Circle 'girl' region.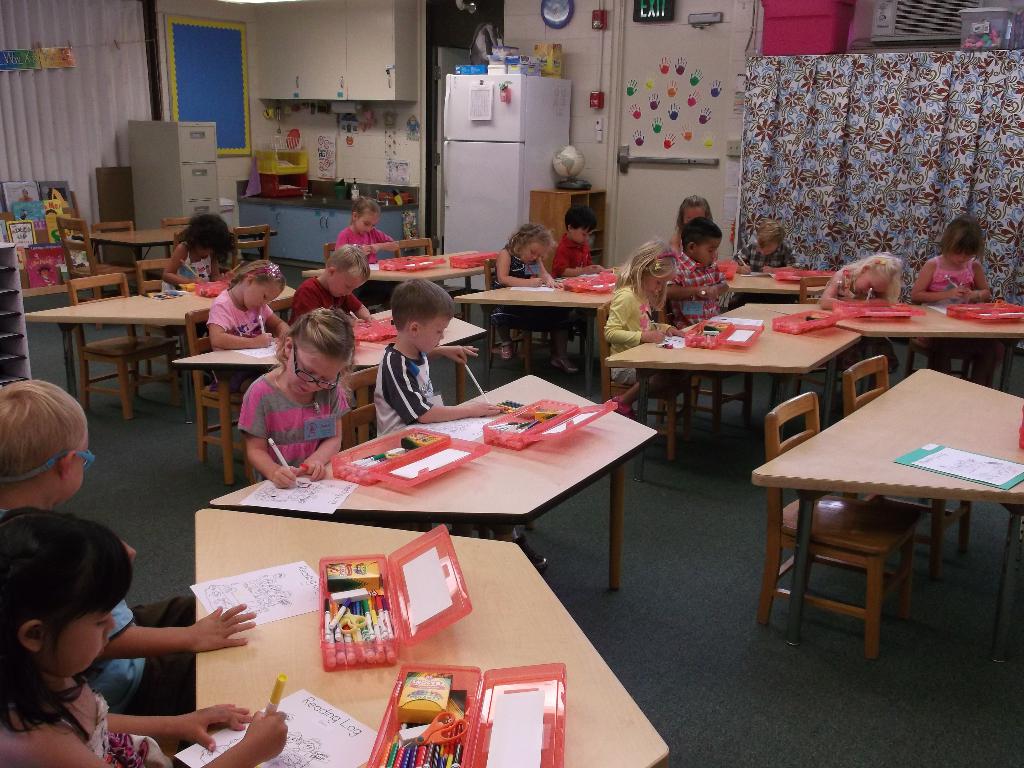
Region: bbox=[911, 212, 1002, 386].
